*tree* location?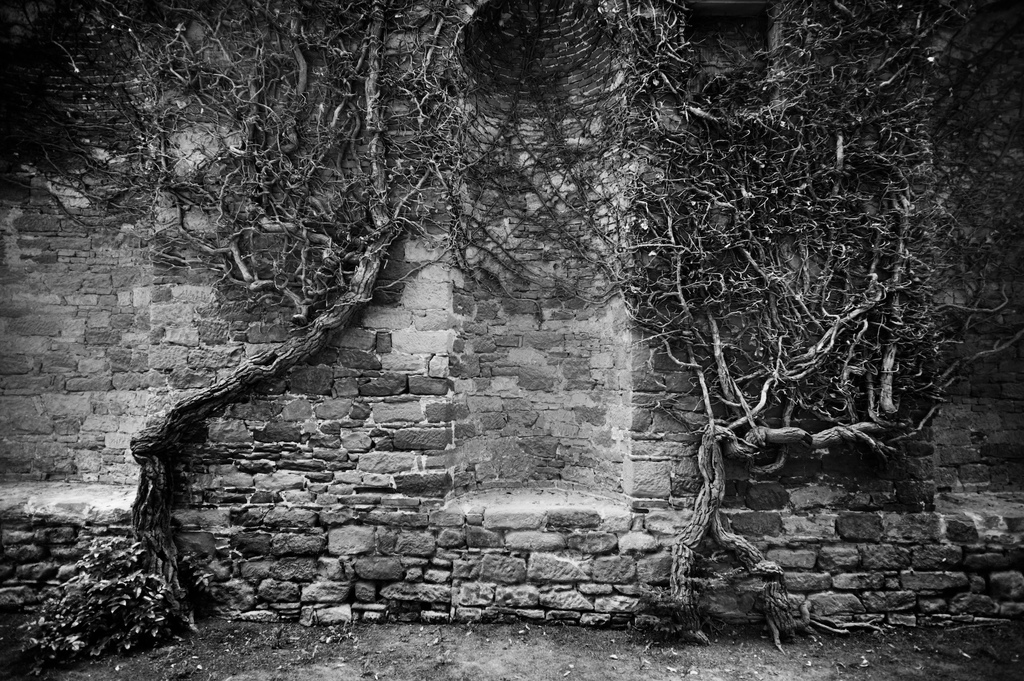
28, 0, 470, 650
